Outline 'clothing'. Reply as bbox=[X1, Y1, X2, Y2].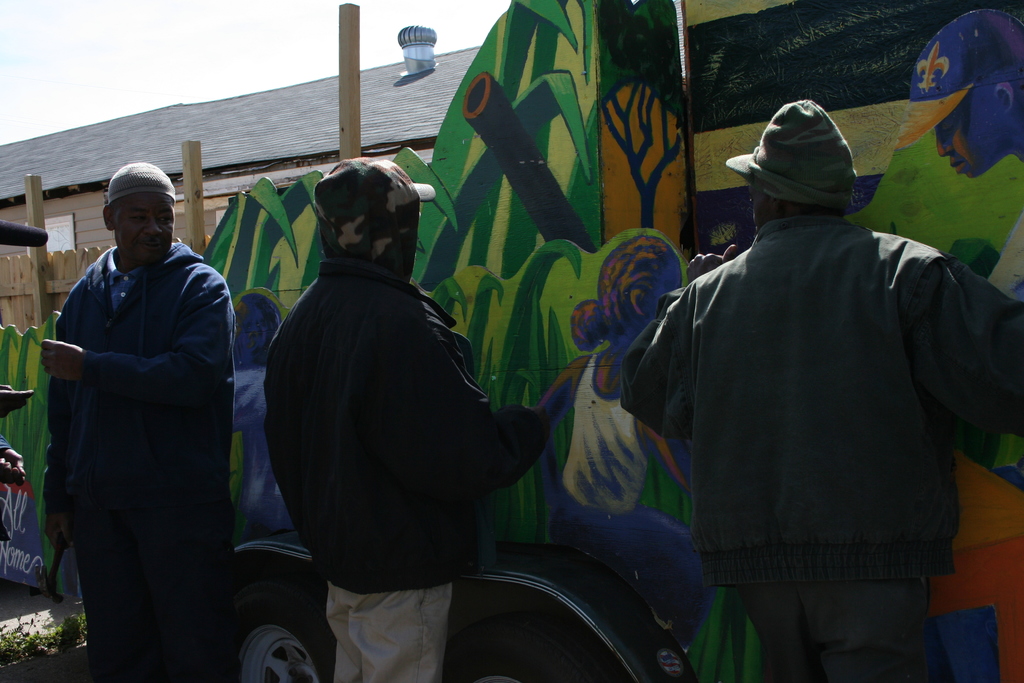
bbox=[637, 163, 988, 643].
